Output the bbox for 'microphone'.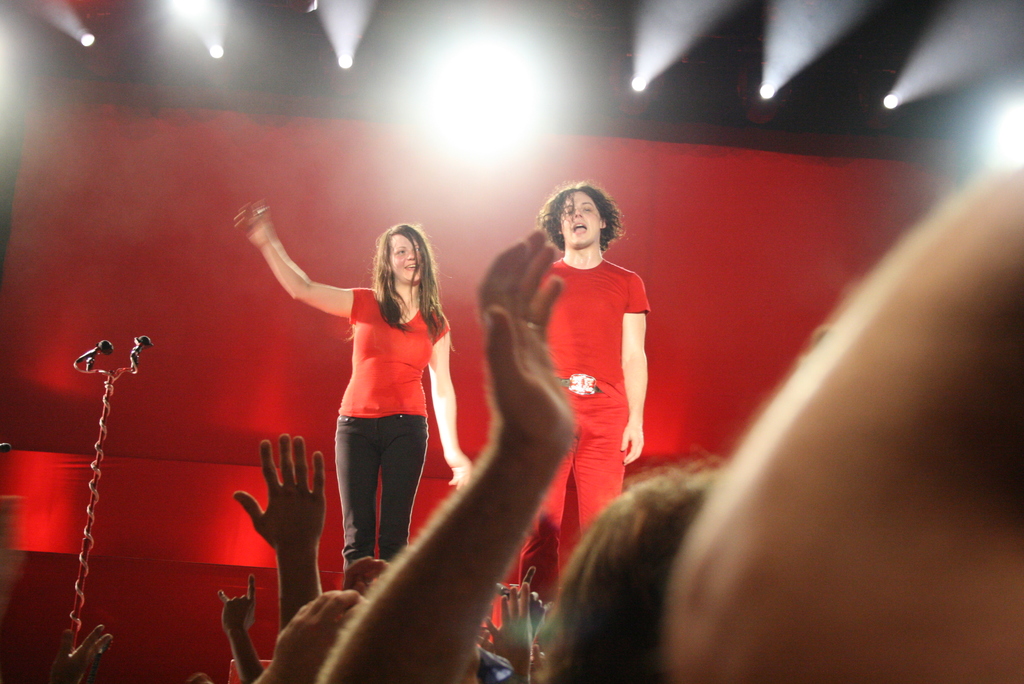
select_region(3, 444, 10, 452).
